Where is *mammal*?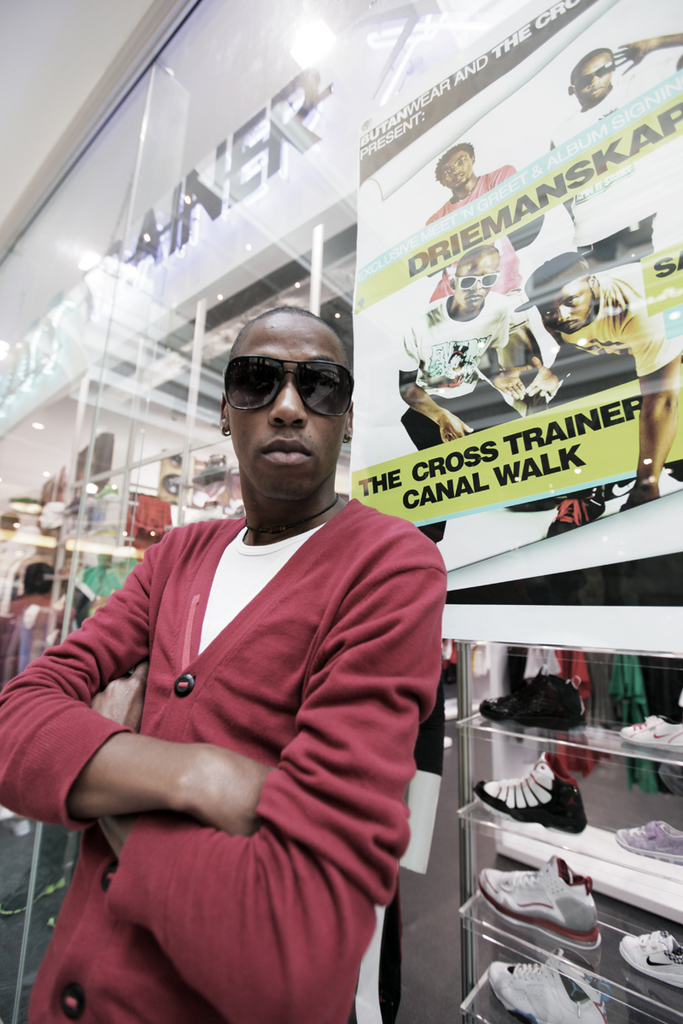
426 145 517 294.
